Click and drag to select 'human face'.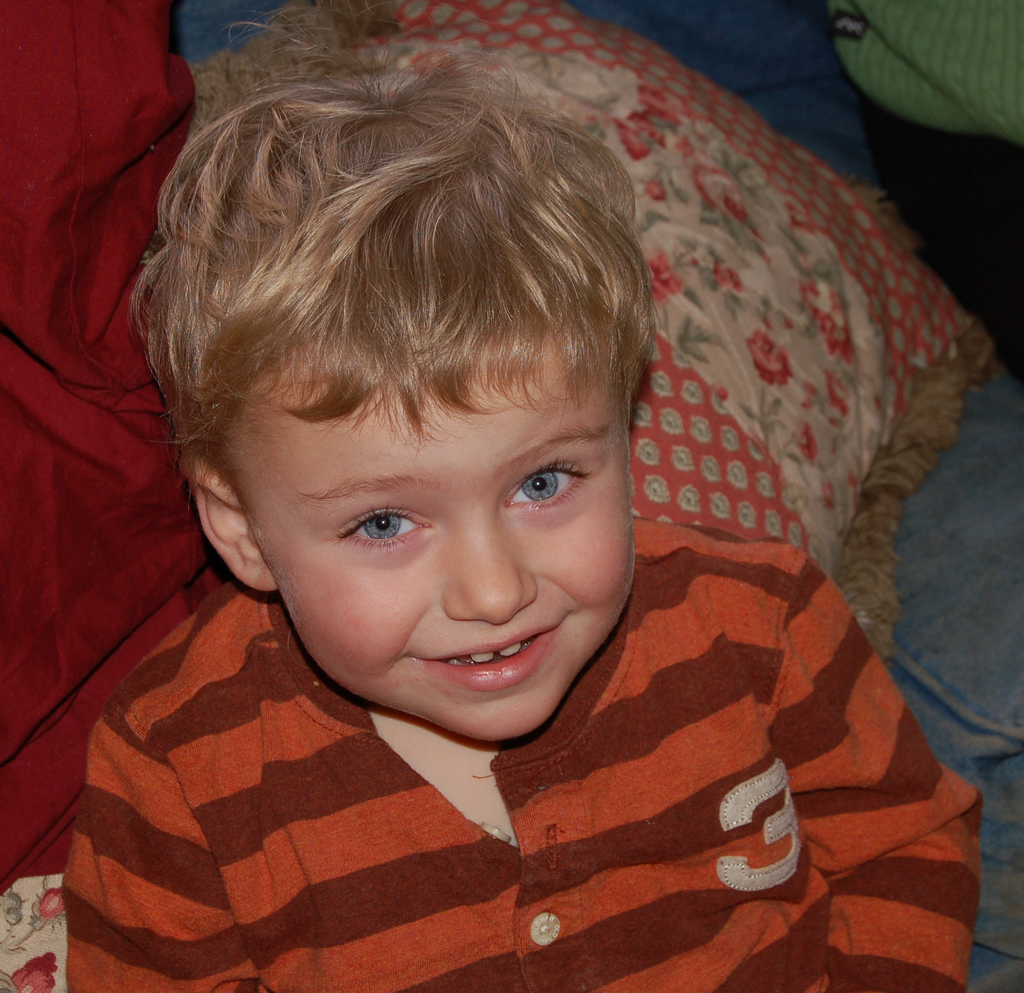
Selection: <box>248,347,651,730</box>.
